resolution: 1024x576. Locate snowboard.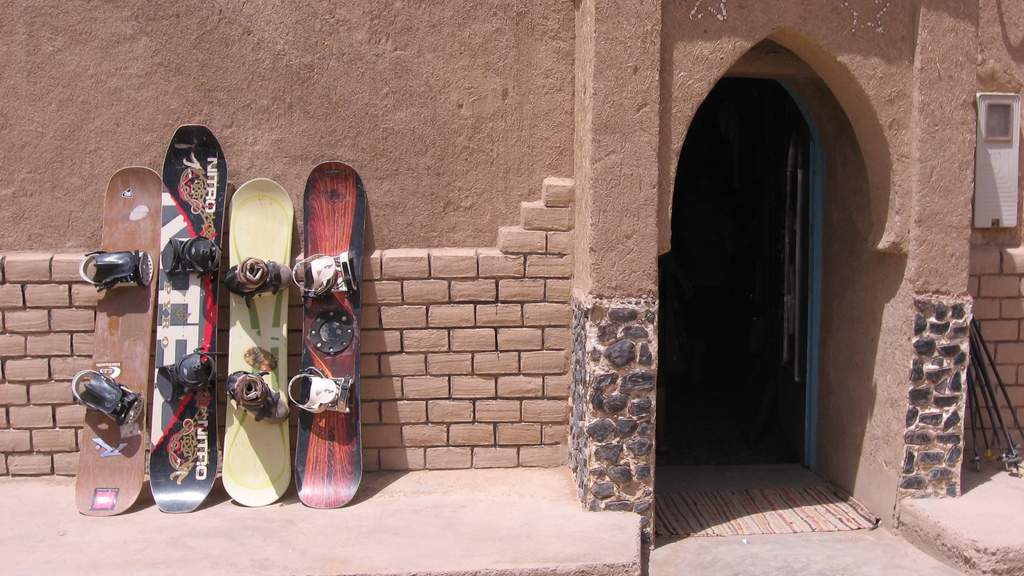
x1=285 y1=160 x2=364 y2=508.
